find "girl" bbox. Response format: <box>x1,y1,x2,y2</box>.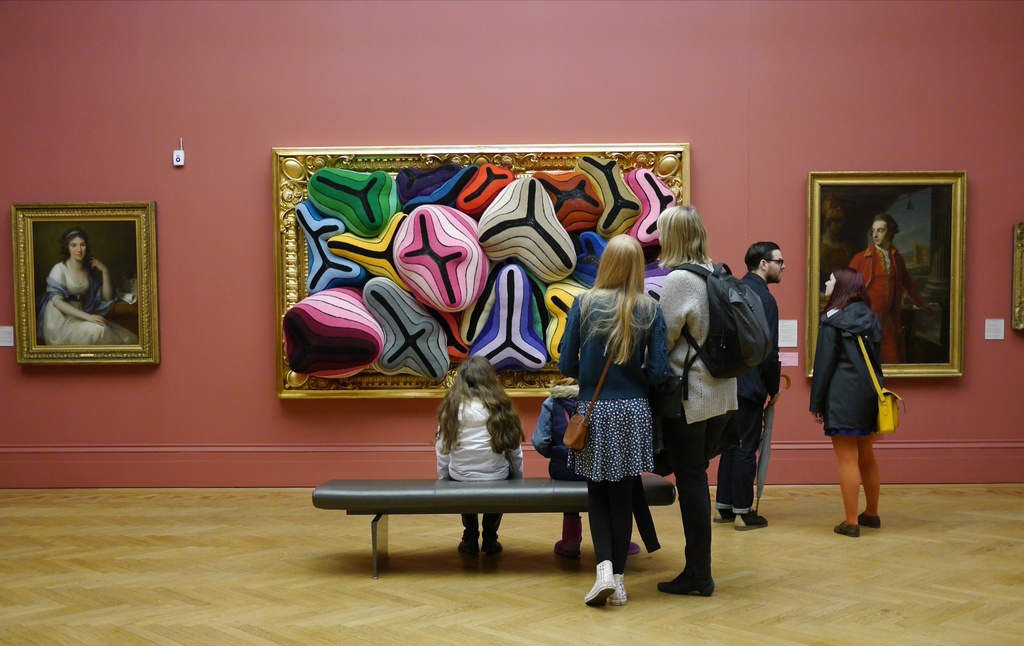
<box>43,227,138,345</box>.
